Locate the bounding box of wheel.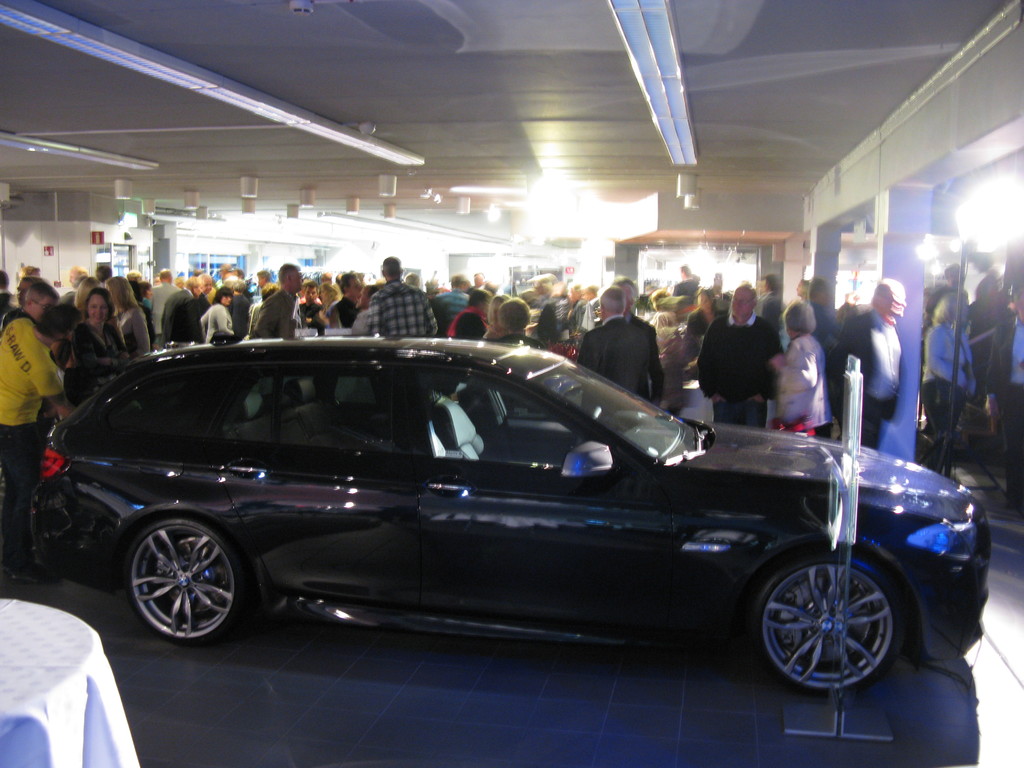
Bounding box: [left=122, top=511, right=253, bottom=646].
